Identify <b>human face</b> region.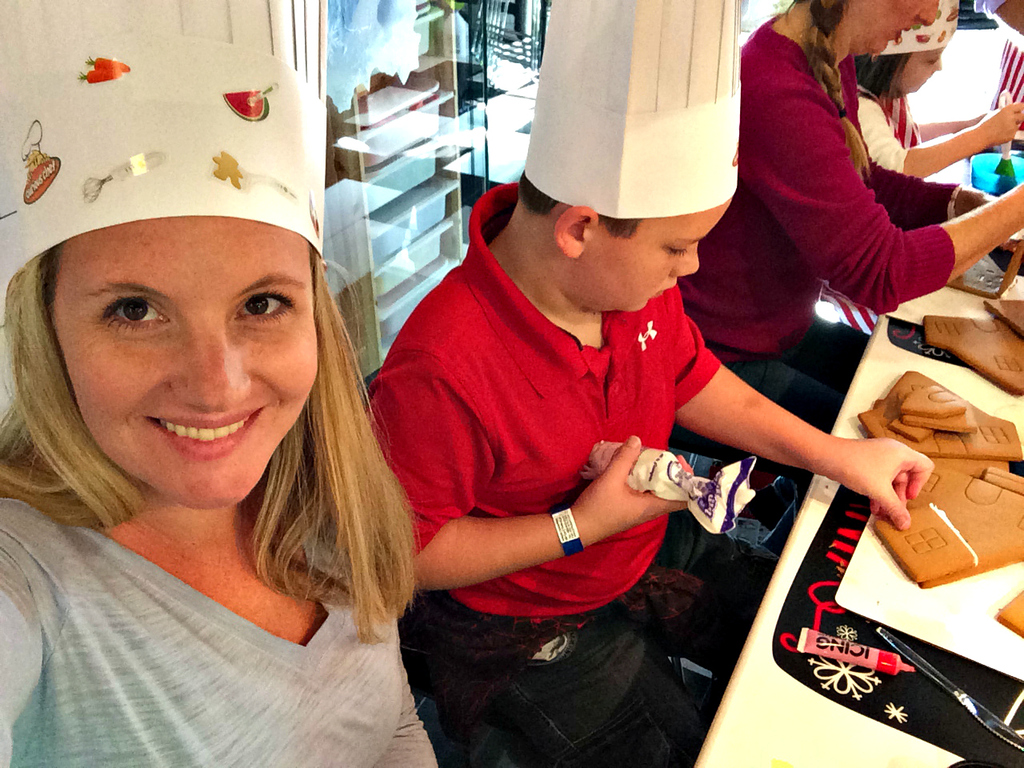
Region: 578 202 733 315.
